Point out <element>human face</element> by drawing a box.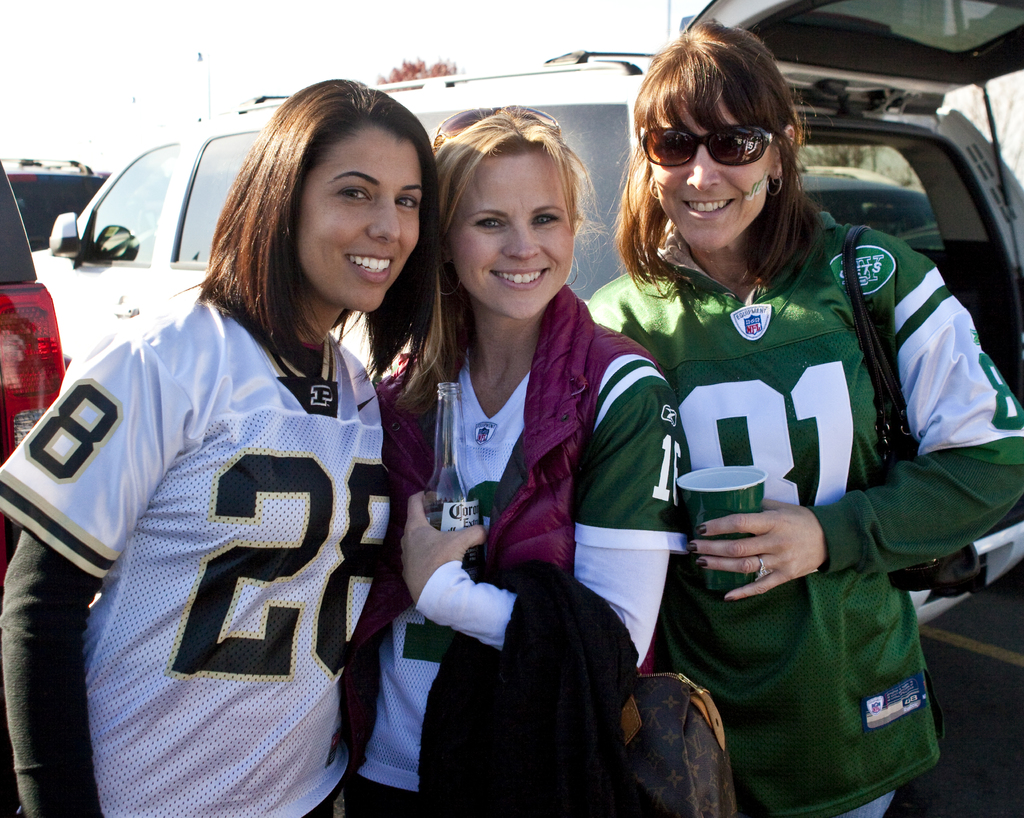
[x1=654, y1=98, x2=774, y2=263].
